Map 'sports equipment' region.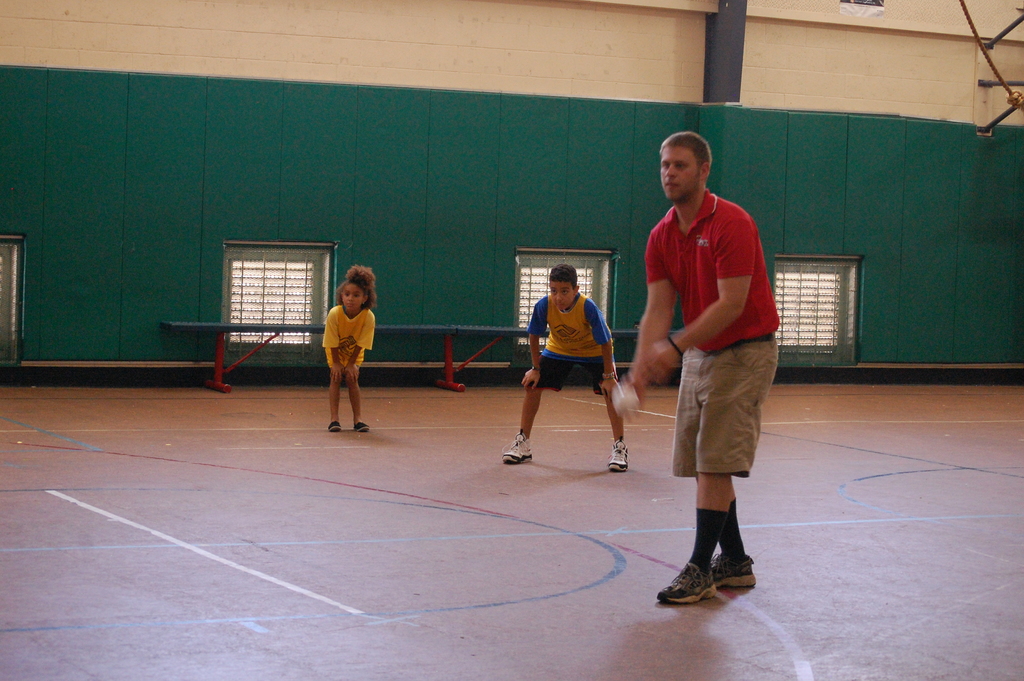
Mapped to [657,561,718,608].
